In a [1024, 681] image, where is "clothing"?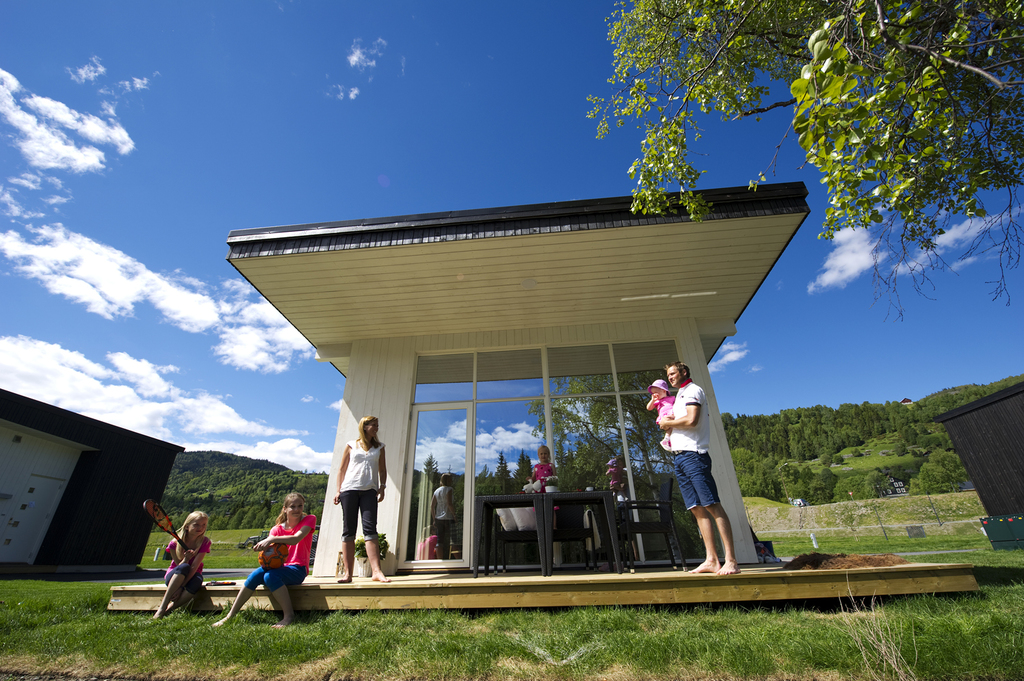
[left=166, top=560, right=198, bottom=587].
